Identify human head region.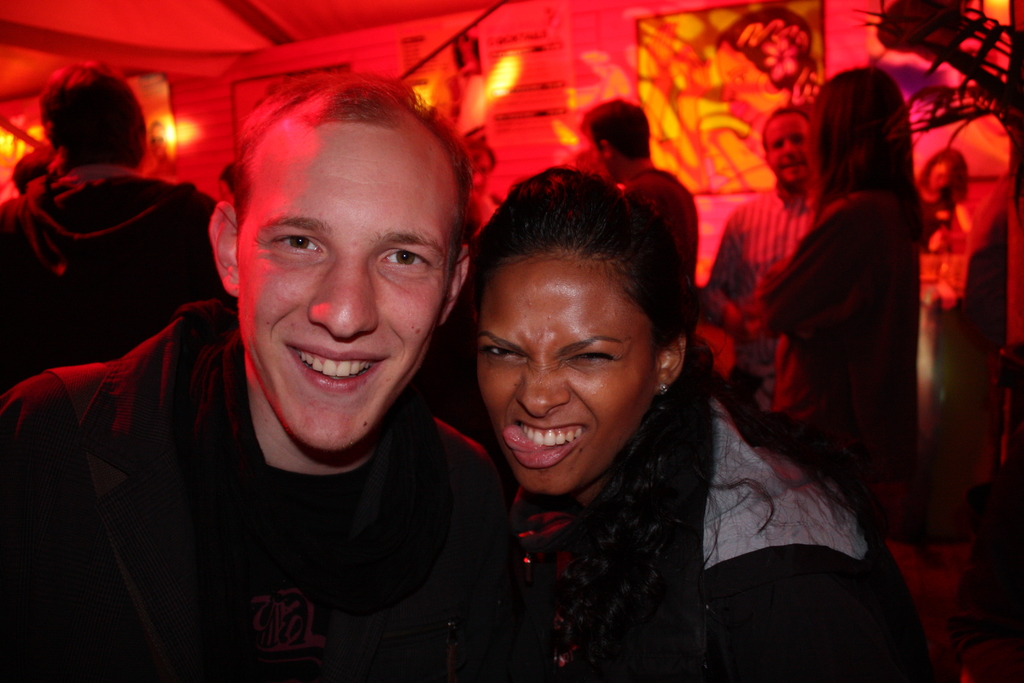
Region: pyautogui.locateOnScreen(212, 92, 465, 413).
